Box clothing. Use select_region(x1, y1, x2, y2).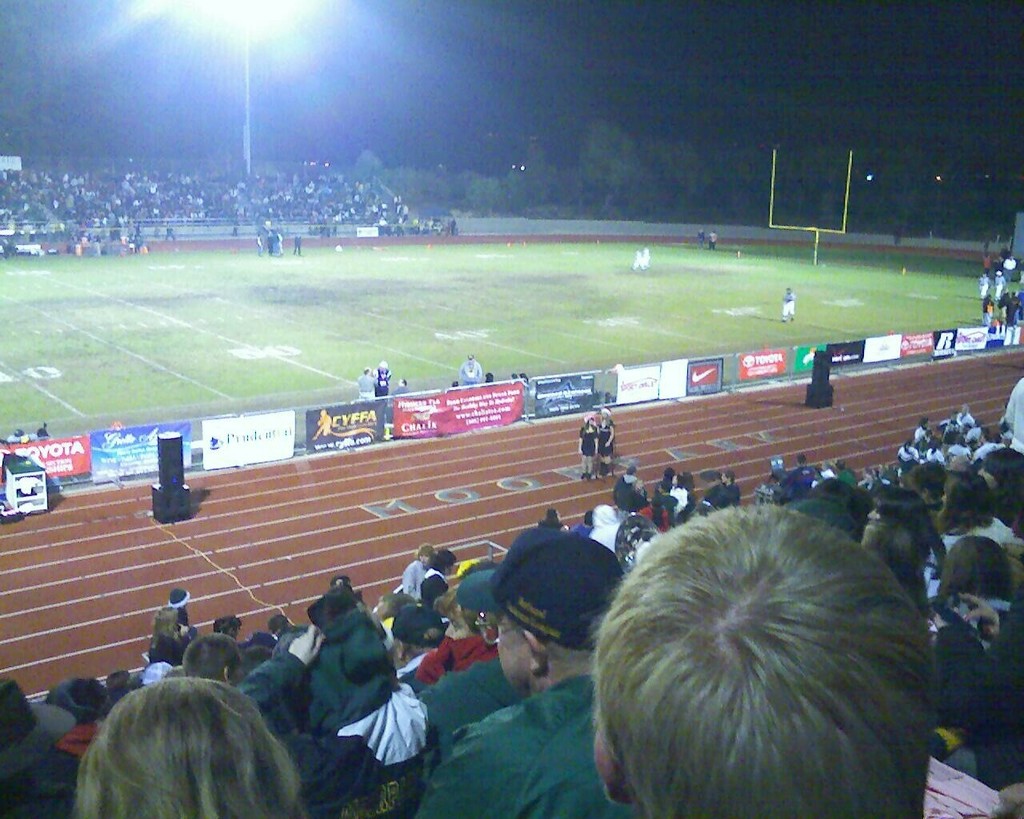
select_region(998, 290, 1023, 329).
